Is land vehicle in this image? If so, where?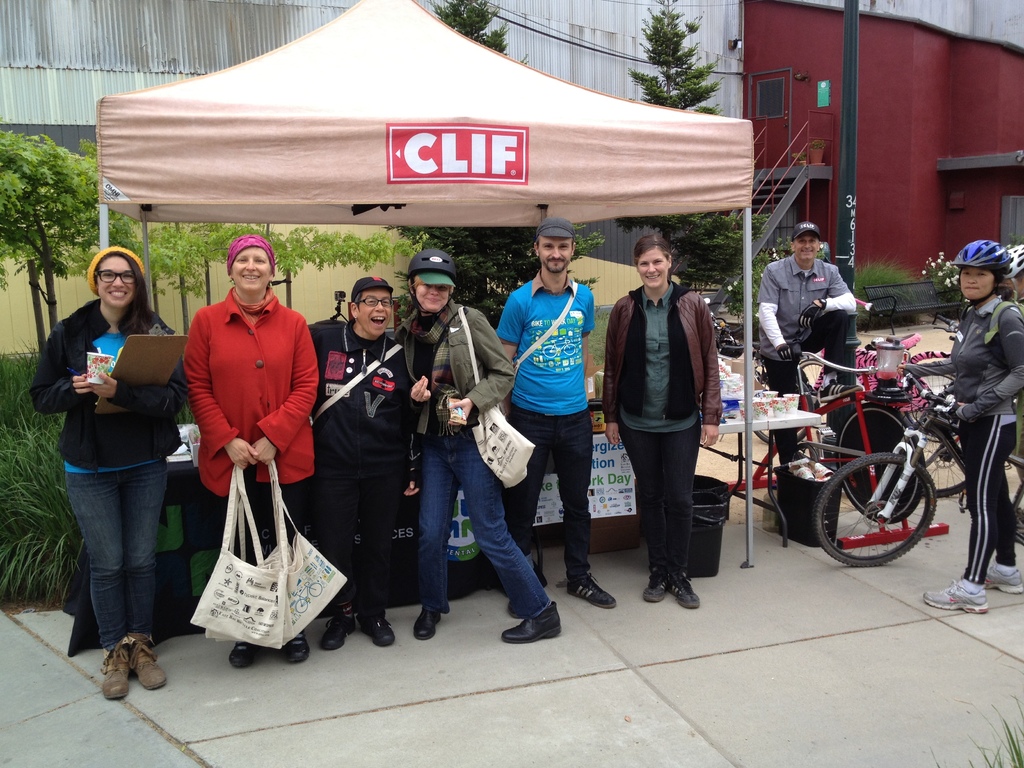
Yes, at [left=749, top=331, right=966, bottom=498].
